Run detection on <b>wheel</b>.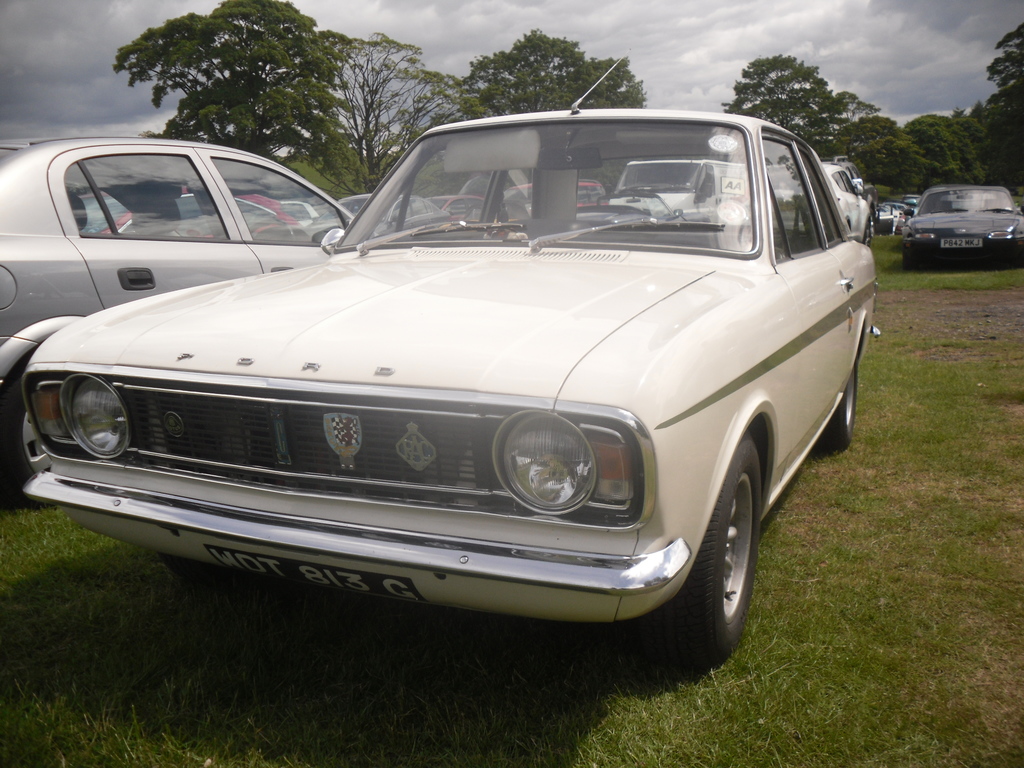
Result: locate(862, 220, 871, 245).
